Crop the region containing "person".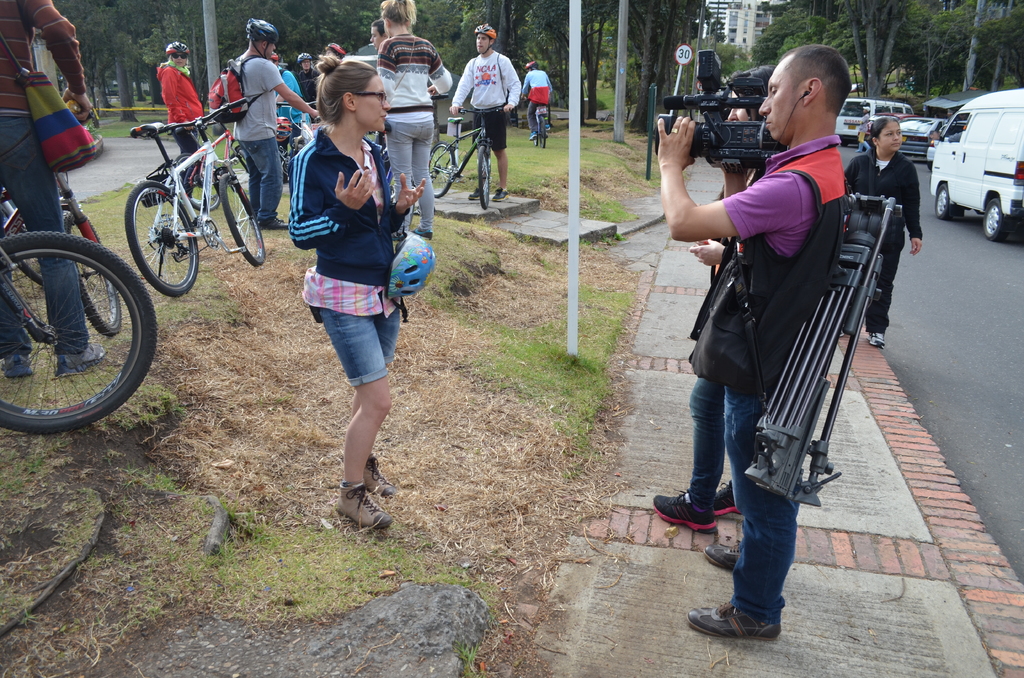
Crop region: (x1=298, y1=51, x2=317, y2=113).
